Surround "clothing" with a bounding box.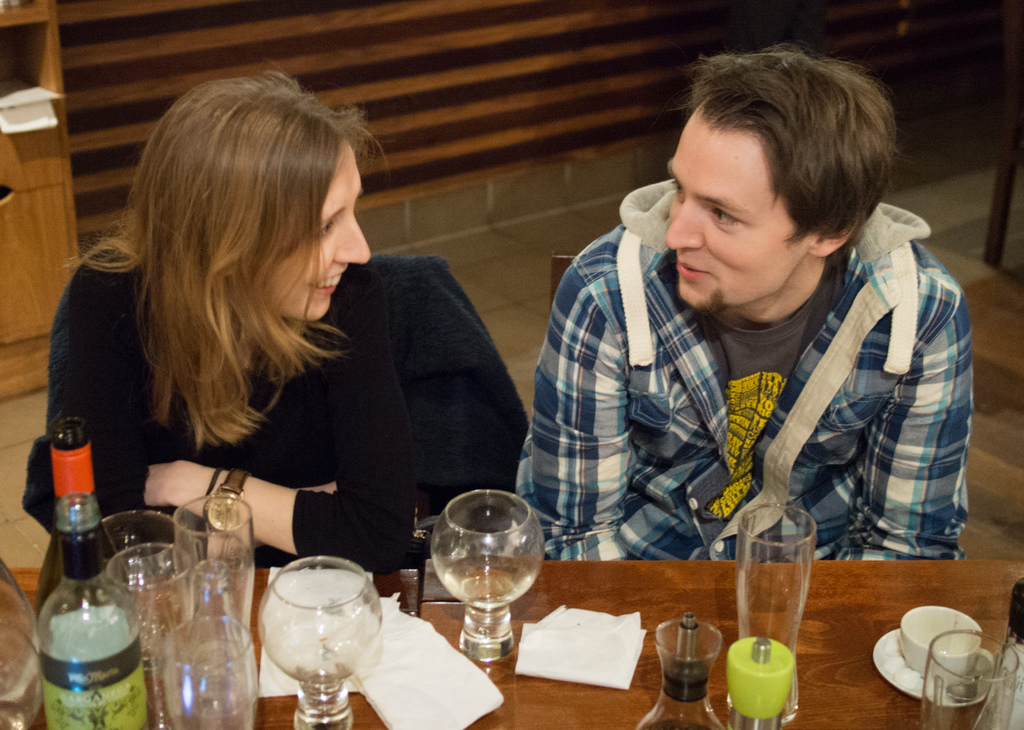
20 250 420 581.
